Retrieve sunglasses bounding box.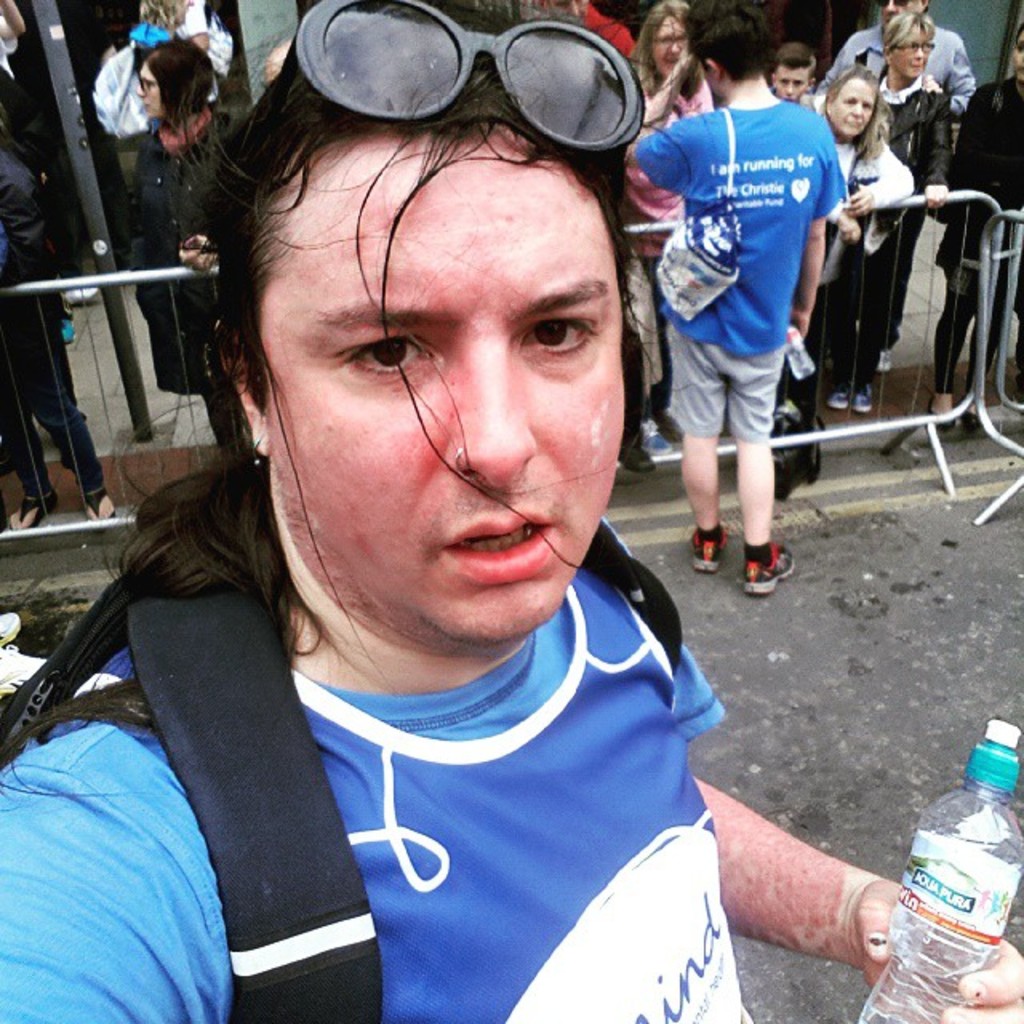
Bounding box: 299, 0, 648, 157.
